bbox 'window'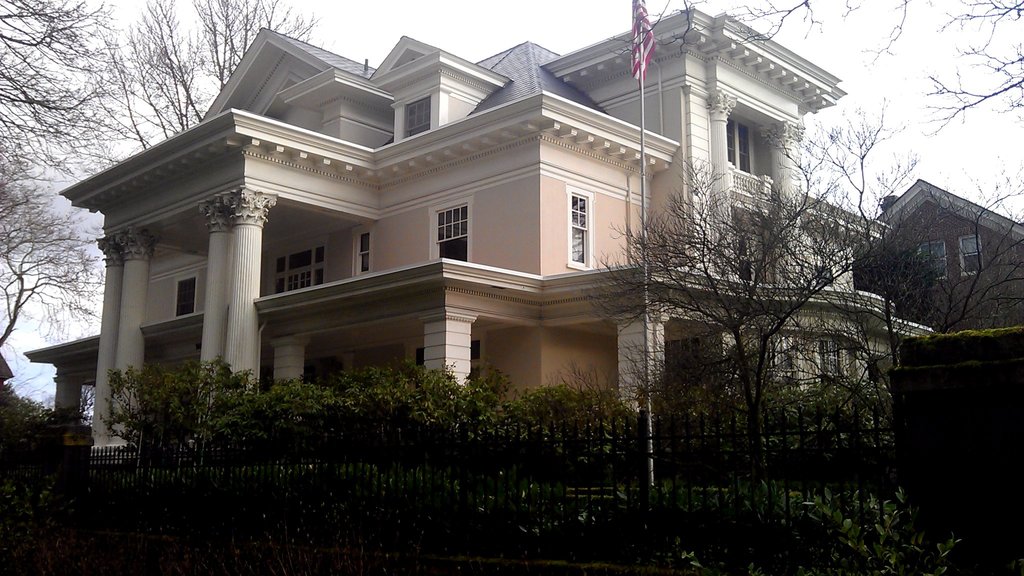
BBox(727, 115, 753, 175)
